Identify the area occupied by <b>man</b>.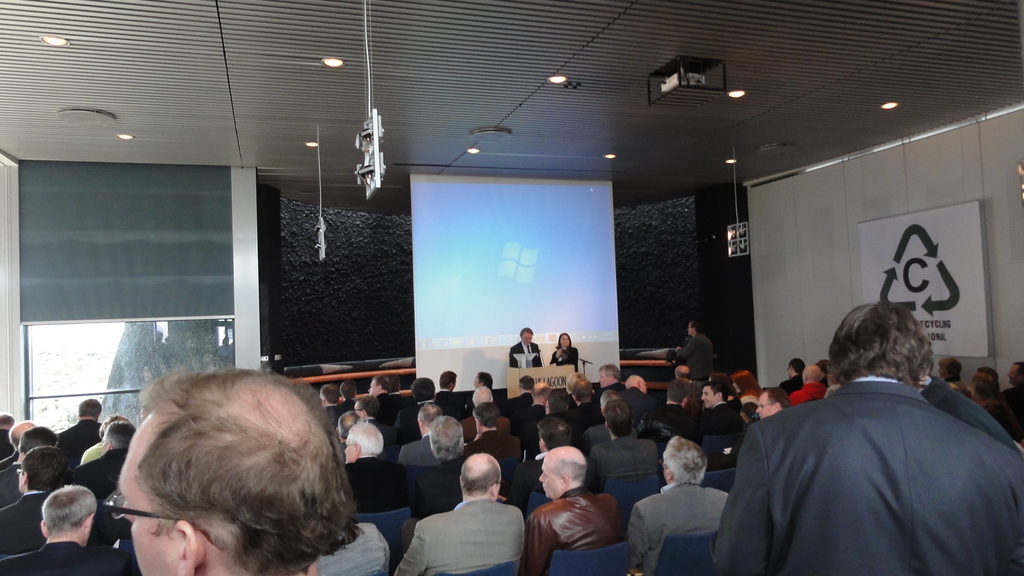
Area: crop(712, 300, 1023, 575).
